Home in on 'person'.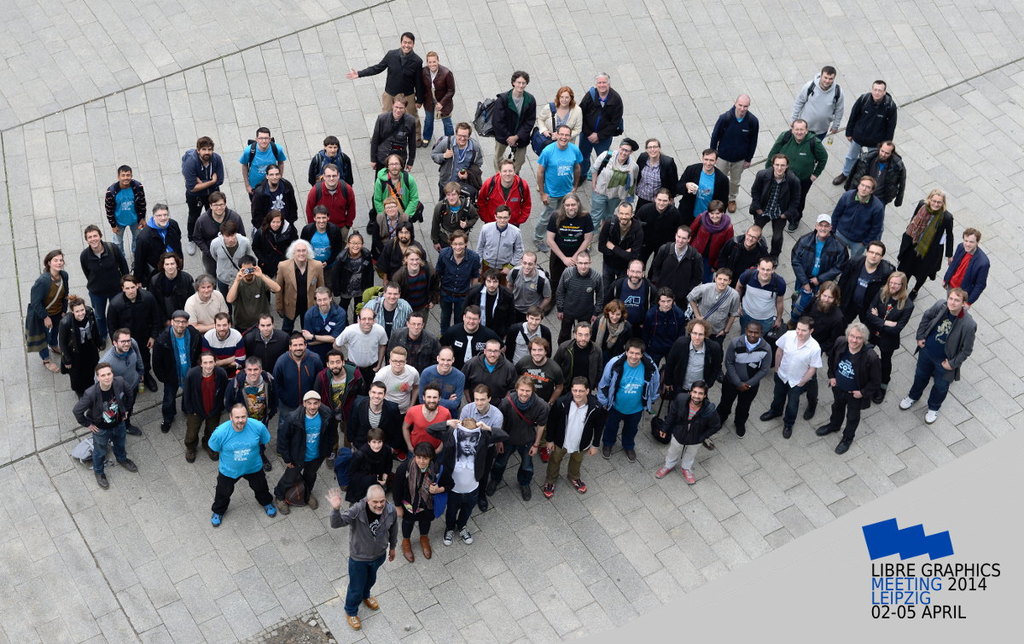
Homed in at [267,332,324,411].
